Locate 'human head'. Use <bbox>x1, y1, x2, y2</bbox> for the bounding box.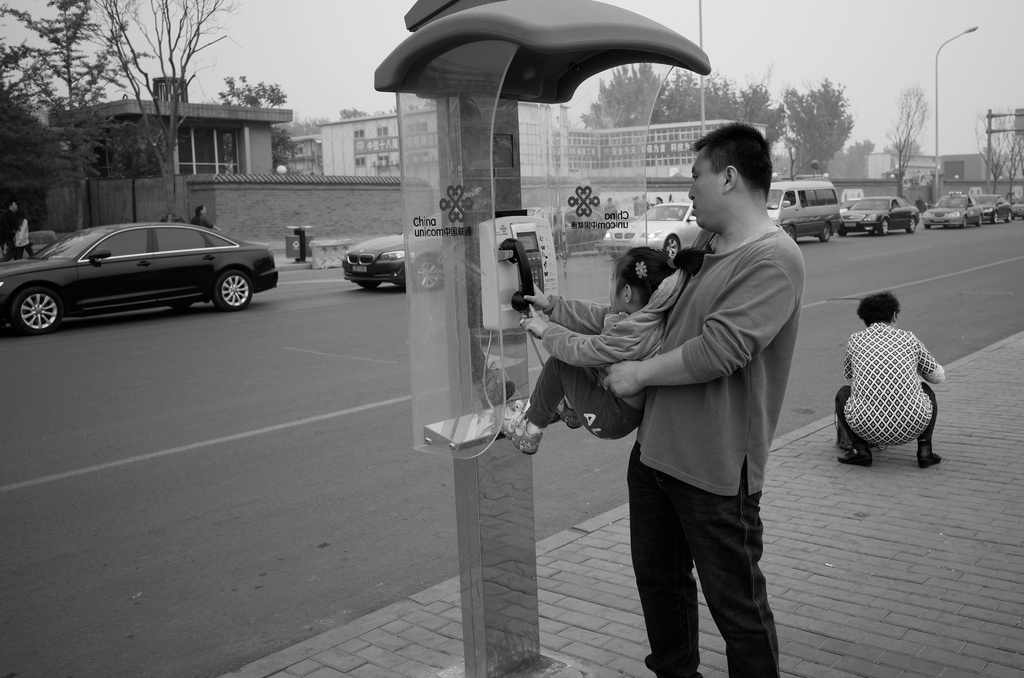
<bbox>858, 289, 900, 323</bbox>.
